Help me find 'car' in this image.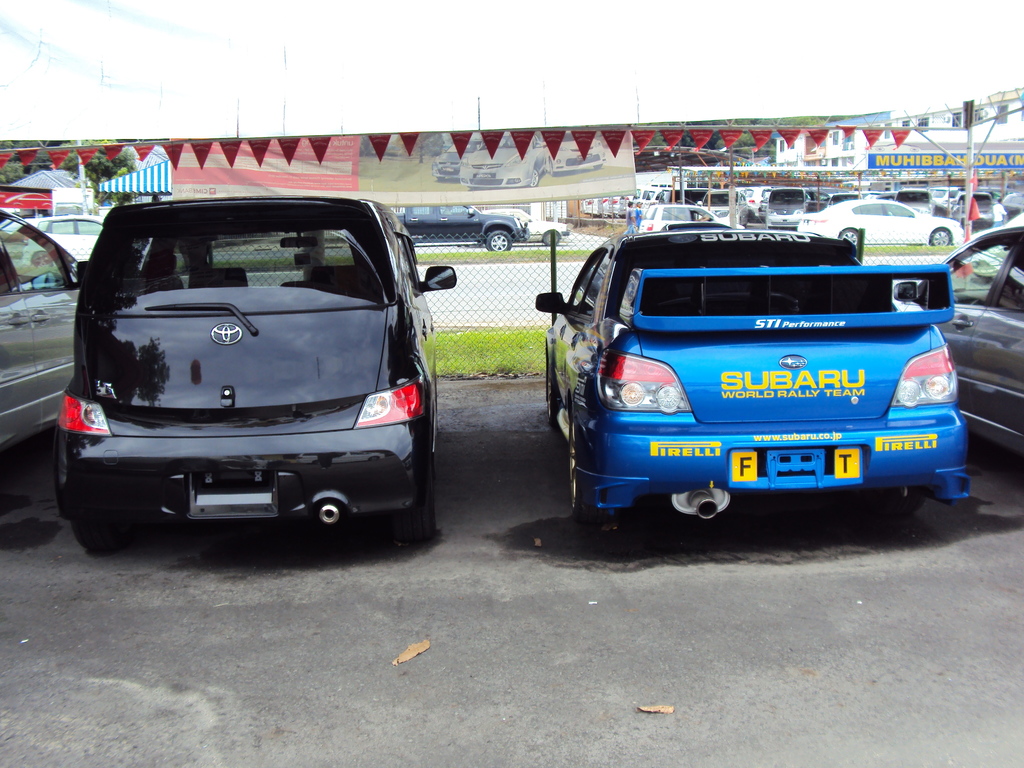
Found it: 479, 205, 572, 244.
